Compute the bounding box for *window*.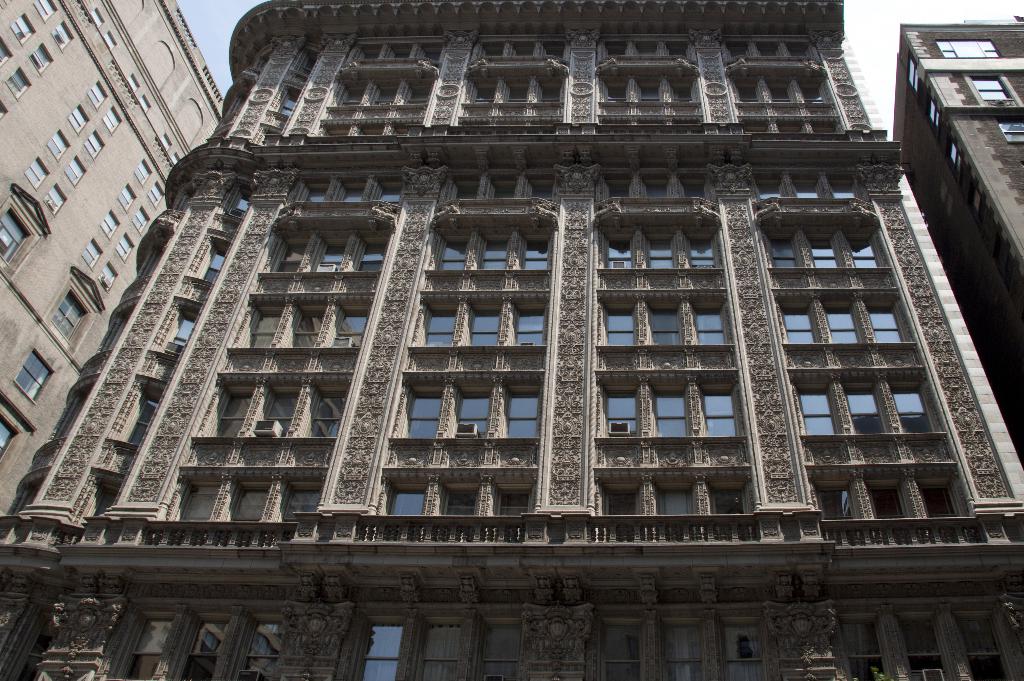
[102, 106, 121, 133].
